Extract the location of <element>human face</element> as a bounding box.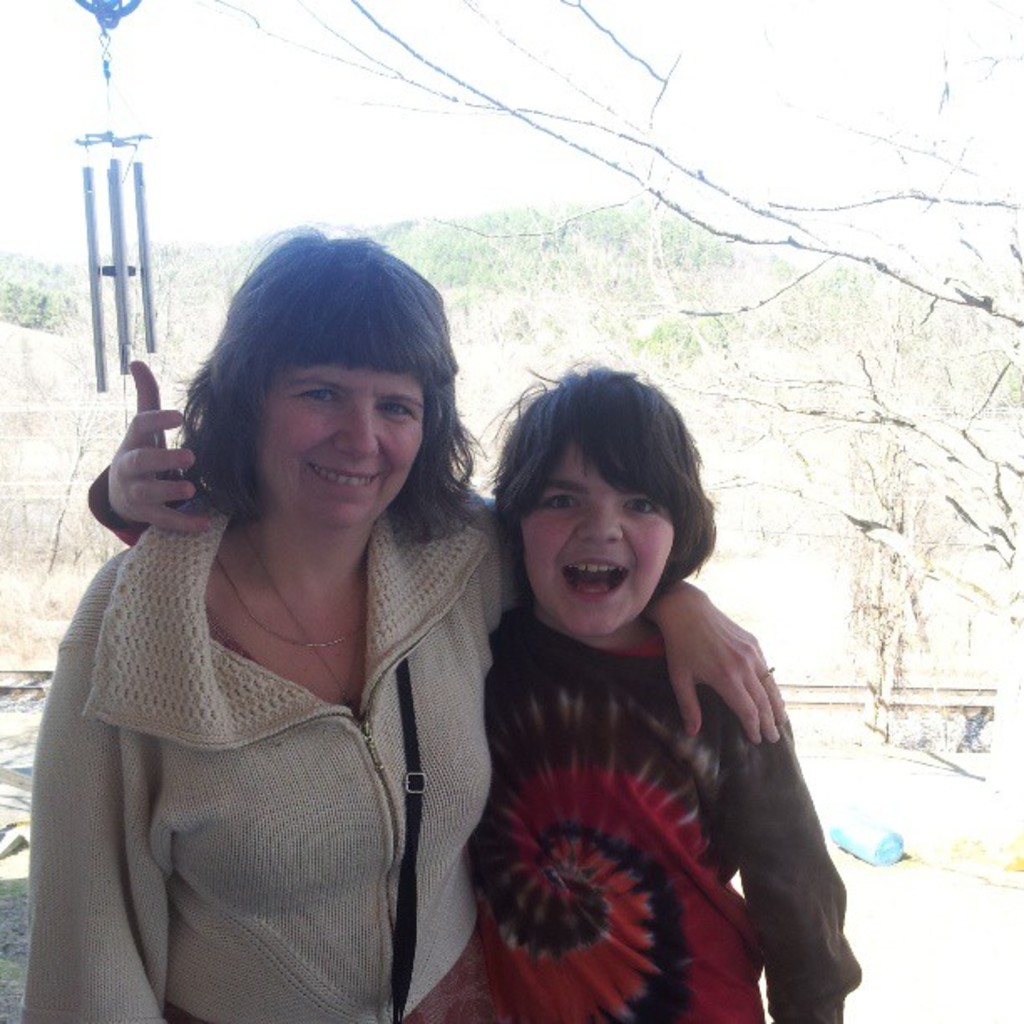
519/433/676/637.
